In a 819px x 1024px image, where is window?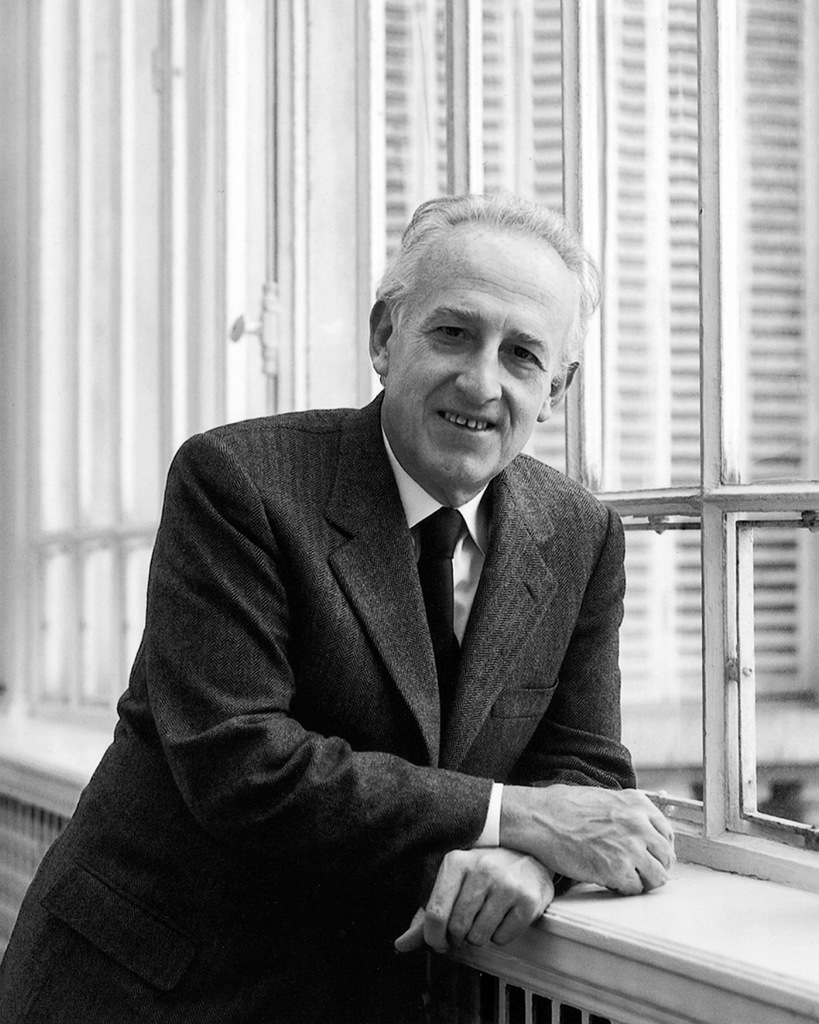
[0,0,818,887].
